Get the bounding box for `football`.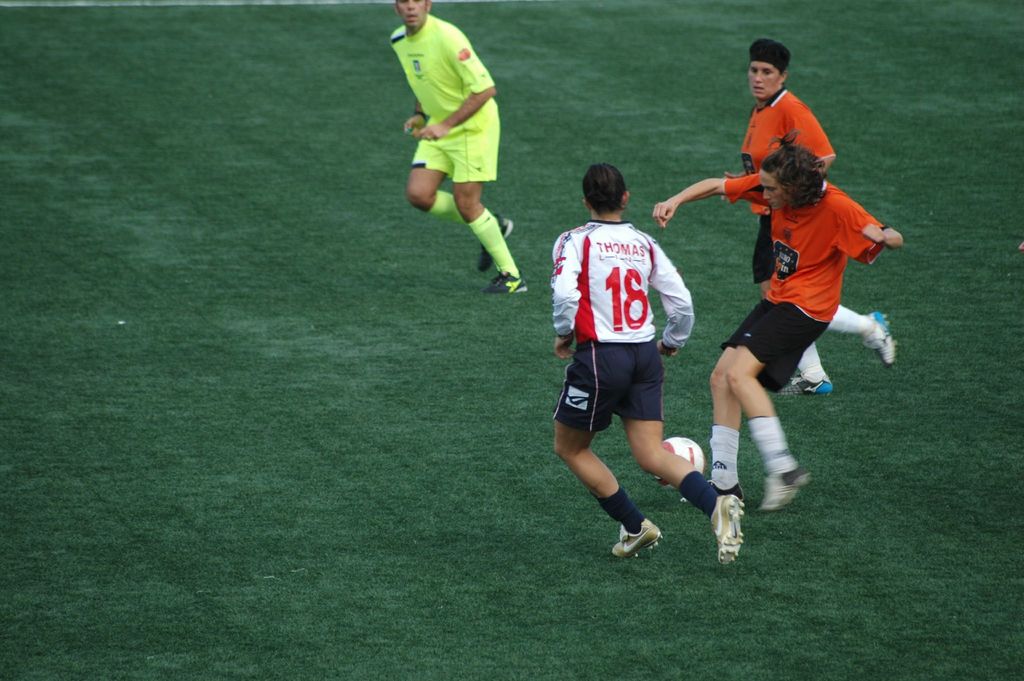
{"x1": 653, "y1": 438, "x2": 708, "y2": 493}.
